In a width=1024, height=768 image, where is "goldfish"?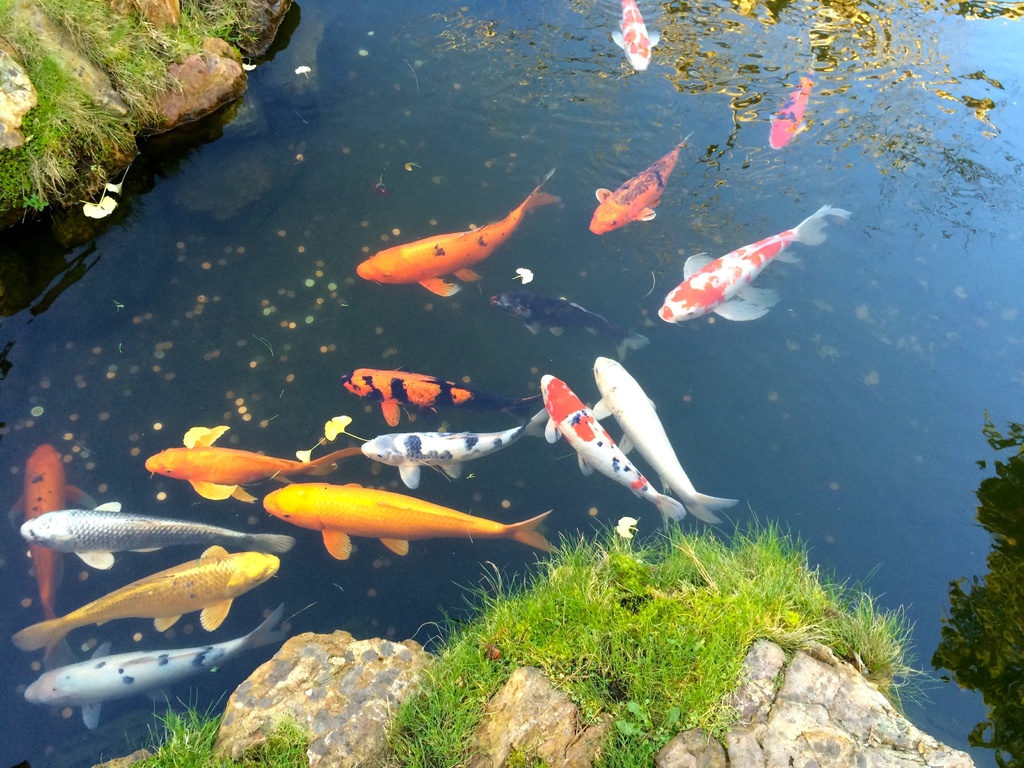
x1=351, y1=189, x2=554, y2=297.
